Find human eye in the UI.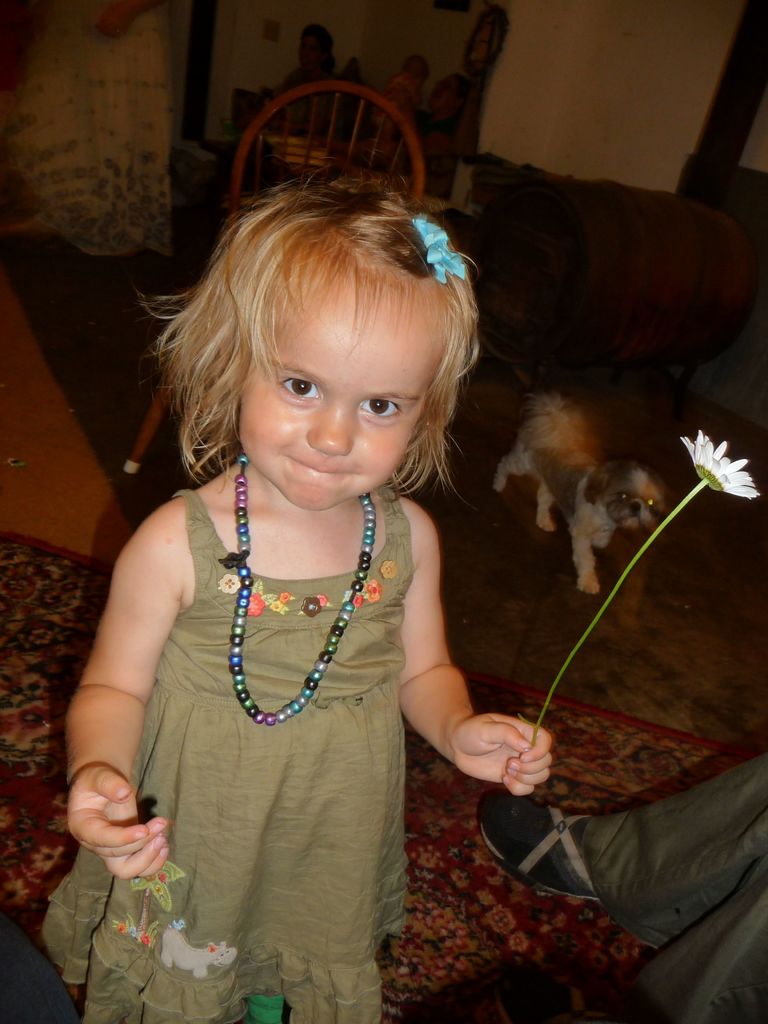
UI element at rect(355, 390, 404, 420).
